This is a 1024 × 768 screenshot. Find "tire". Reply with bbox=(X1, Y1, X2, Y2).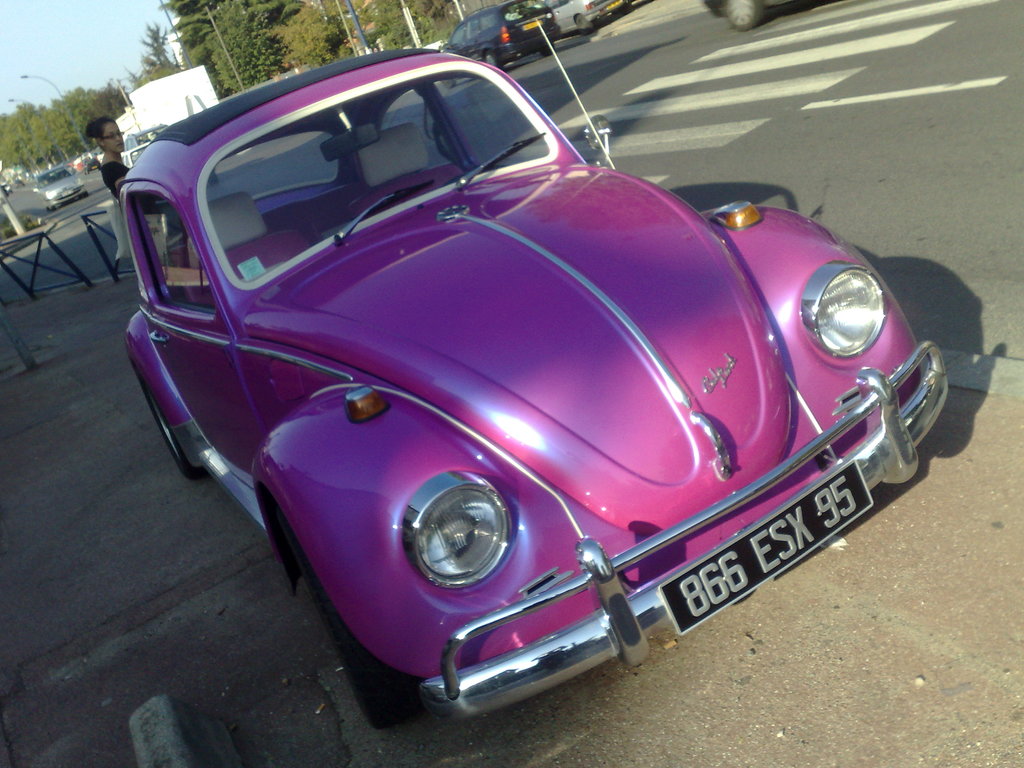
bbox=(144, 380, 201, 478).
